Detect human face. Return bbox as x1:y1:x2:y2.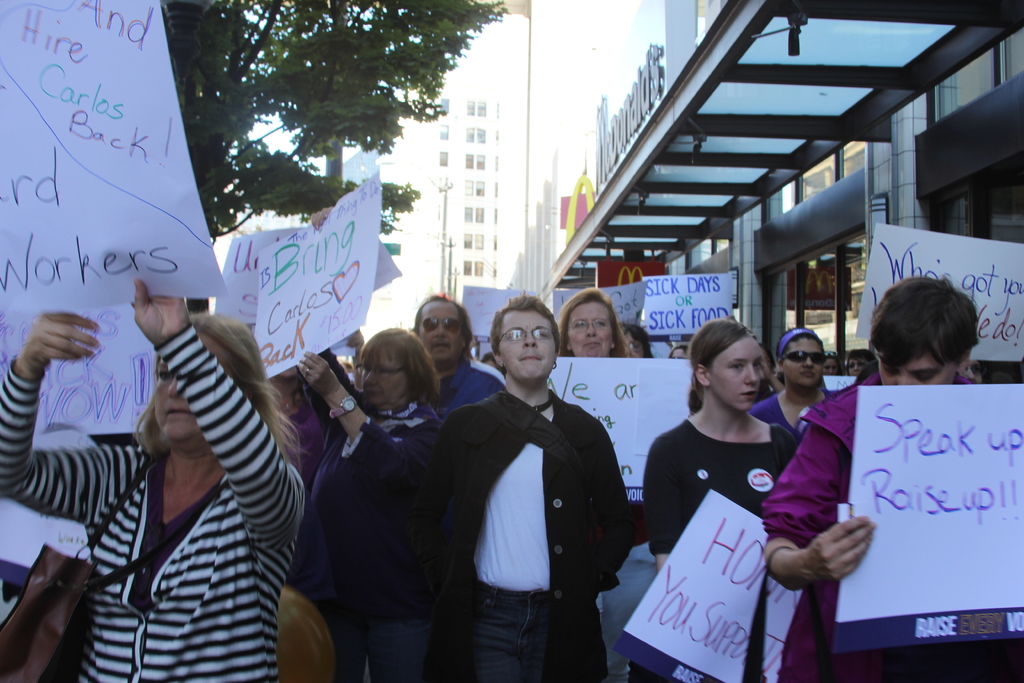
848:357:867:377.
